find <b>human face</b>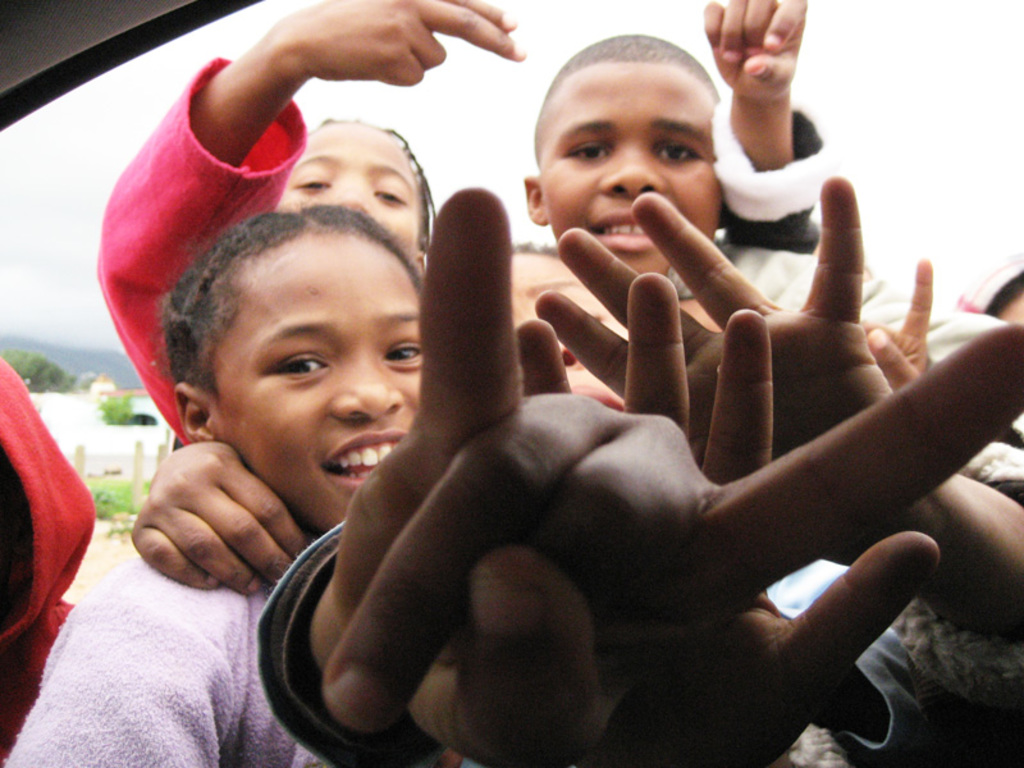
x1=218 y1=238 x2=430 y2=532
